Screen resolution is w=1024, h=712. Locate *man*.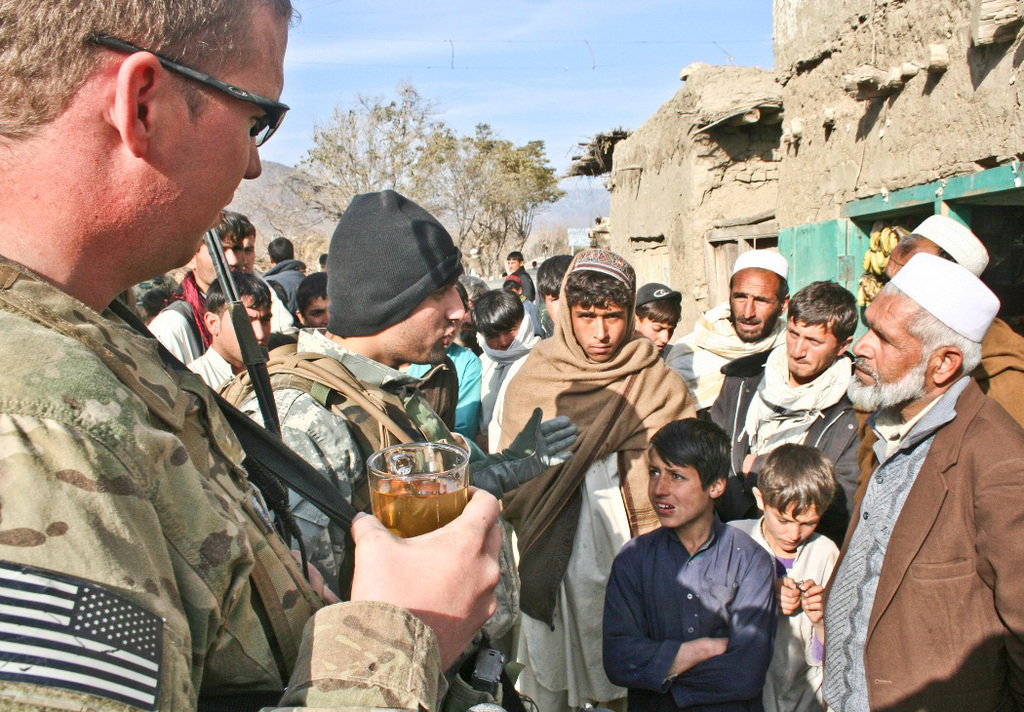
left=659, top=247, right=785, bottom=409.
